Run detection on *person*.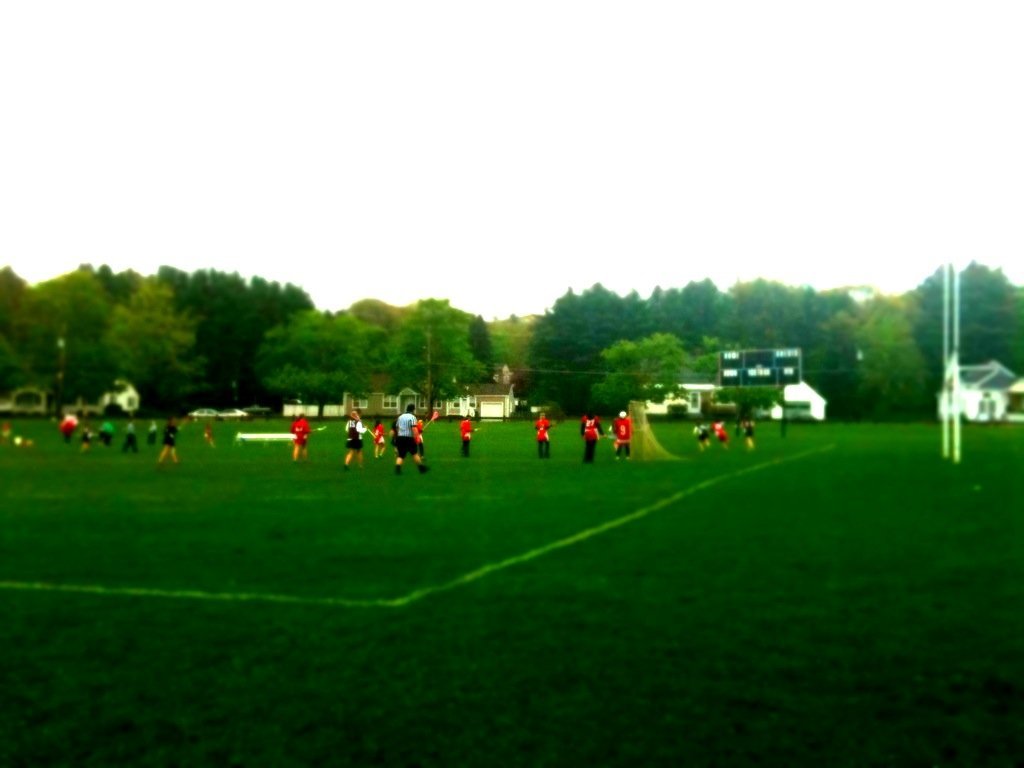
Result: 120,423,139,453.
